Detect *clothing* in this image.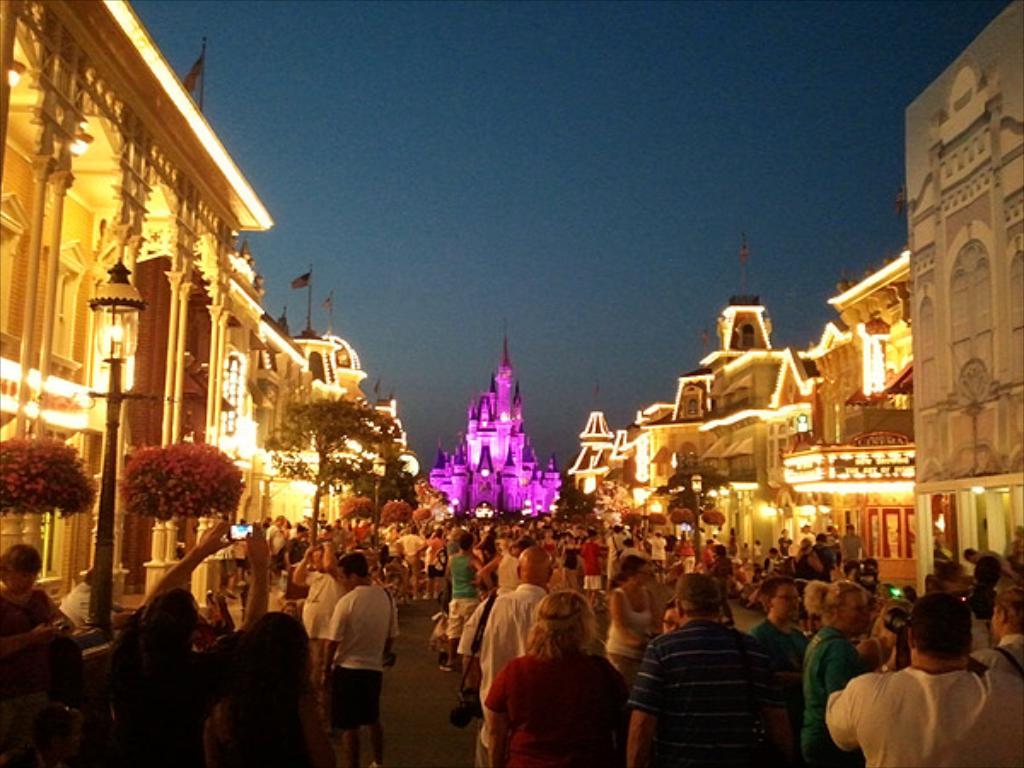
Detection: 579 539 601 577.
